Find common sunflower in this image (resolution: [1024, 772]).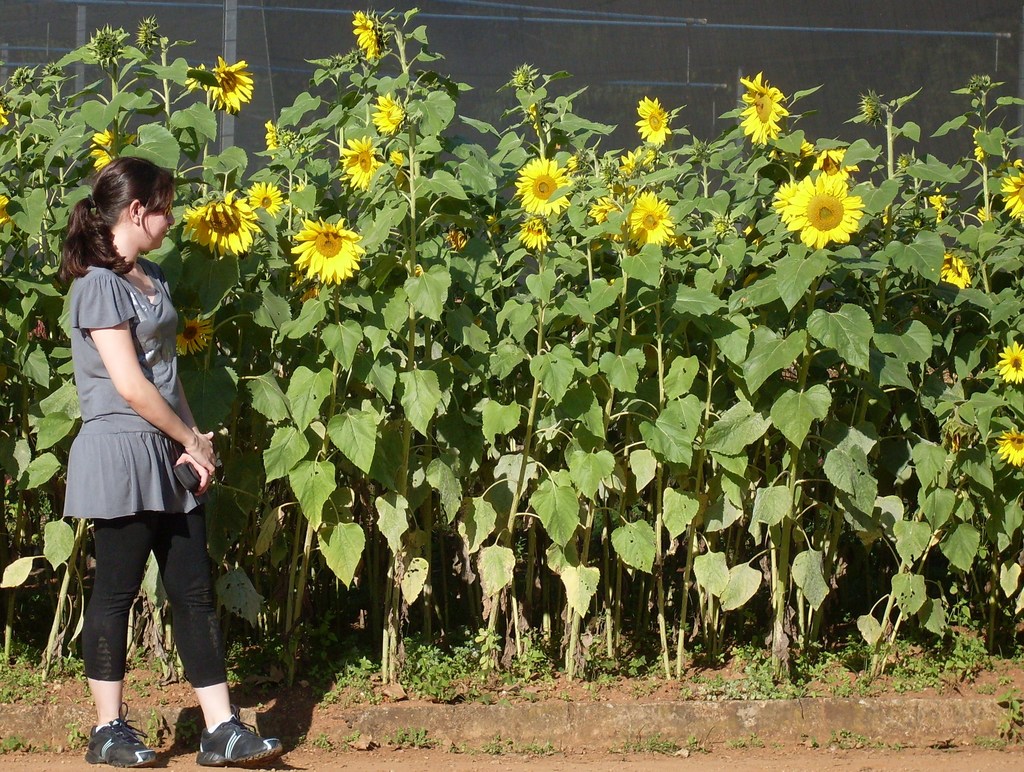
(744, 76, 784, 150).
